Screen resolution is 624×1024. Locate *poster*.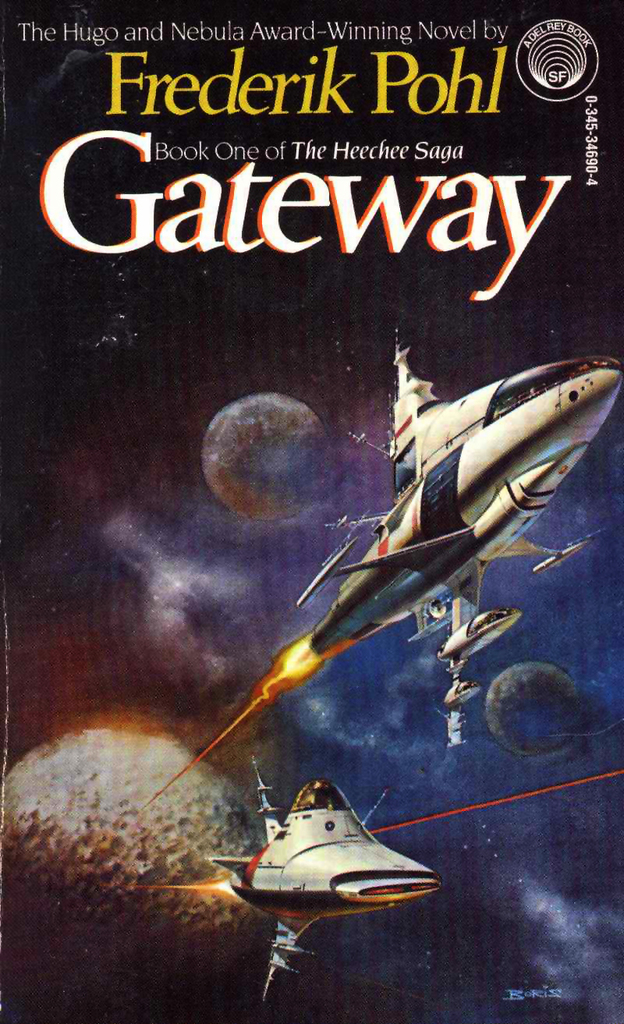
BBox(0, 0, 623, 1023).
